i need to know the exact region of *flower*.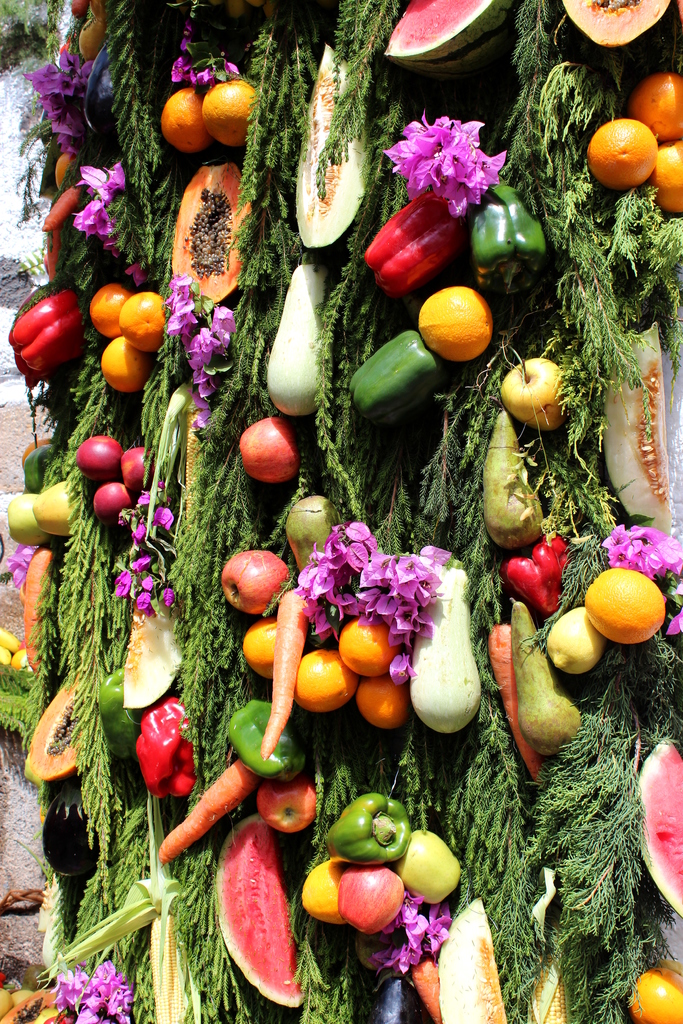
Region: l=114, t=481, r=179, b=617.
